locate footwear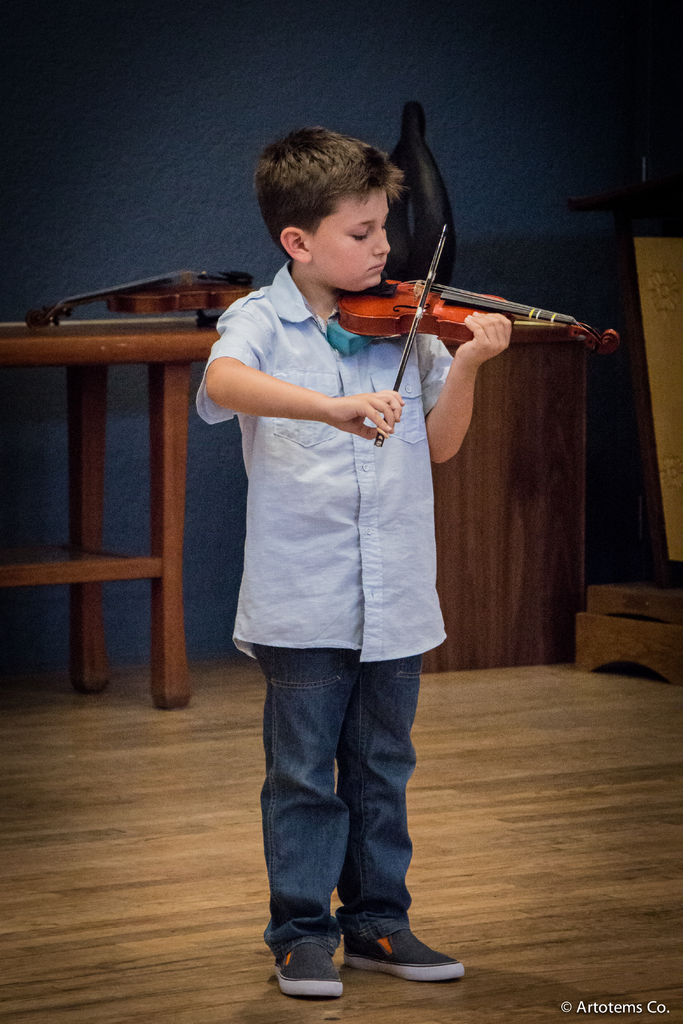
box(342, 926, 464, 987)
